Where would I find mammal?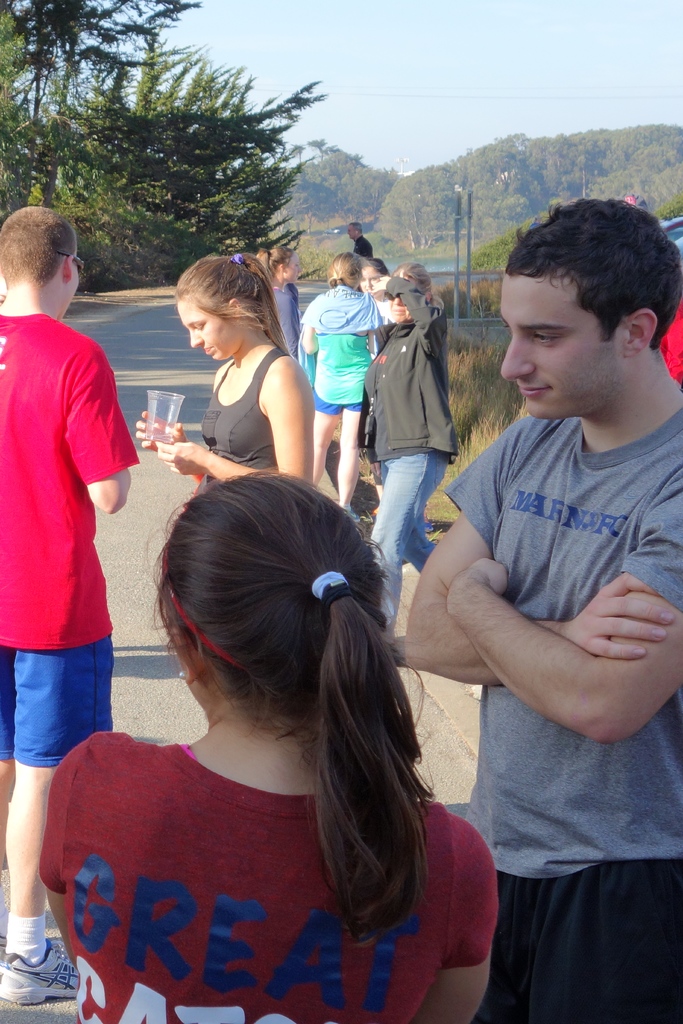
At pyautogui.locateOnScreen(353, 225, 374, 259).
